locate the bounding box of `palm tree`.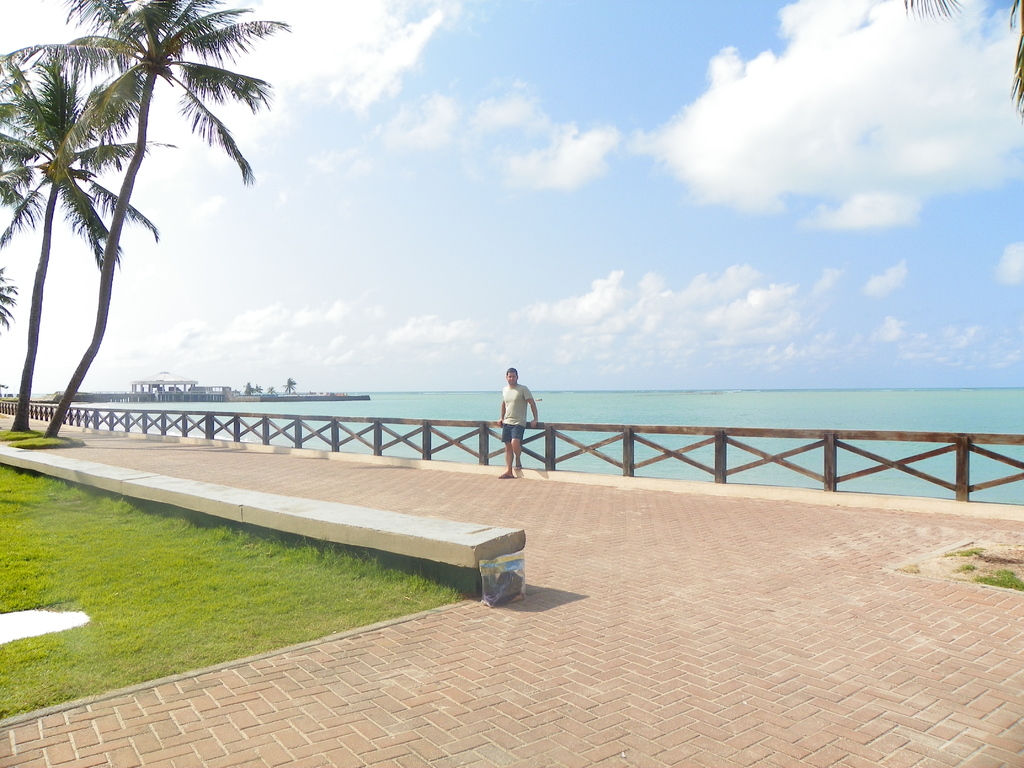
Bounding box: x1=10, y1=9, x2=257, y2=484.
